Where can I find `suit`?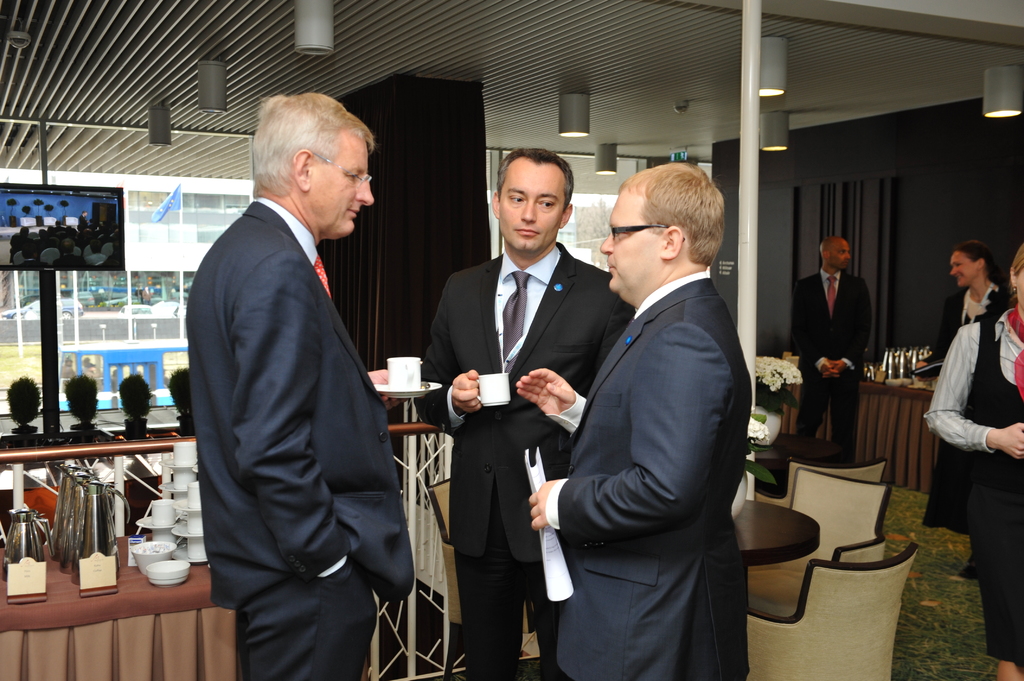
You can find it at 187, 193, 415, 680.
